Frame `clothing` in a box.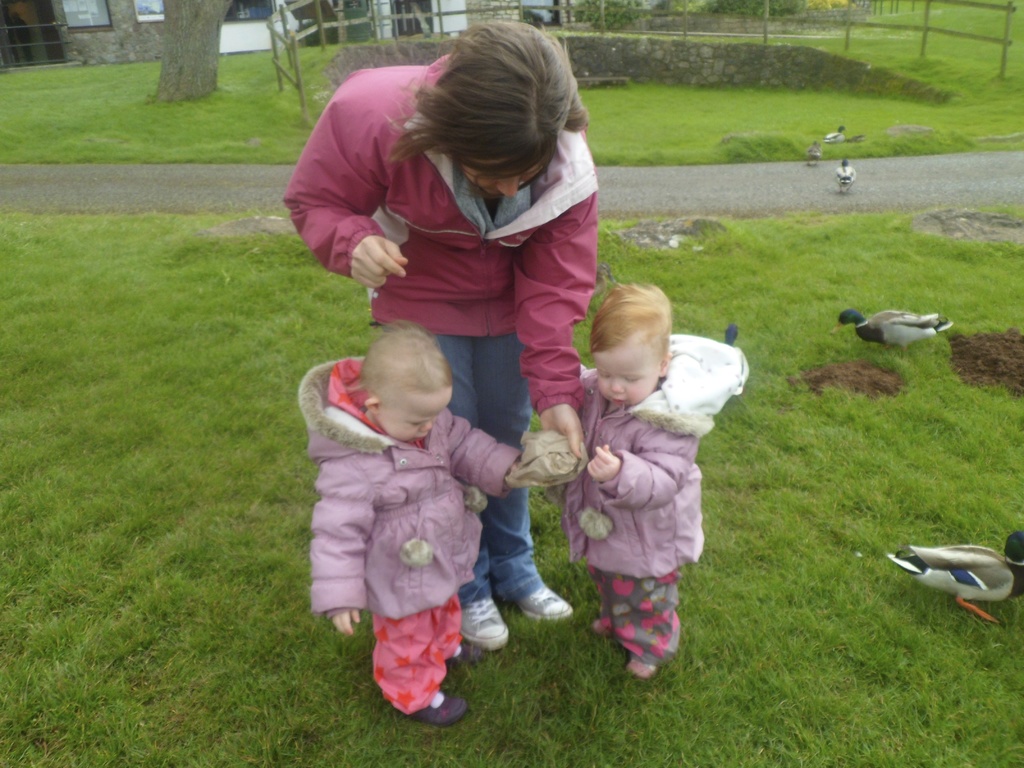
pyautogui.locateOnScreen(272, 51, 602, 408).
